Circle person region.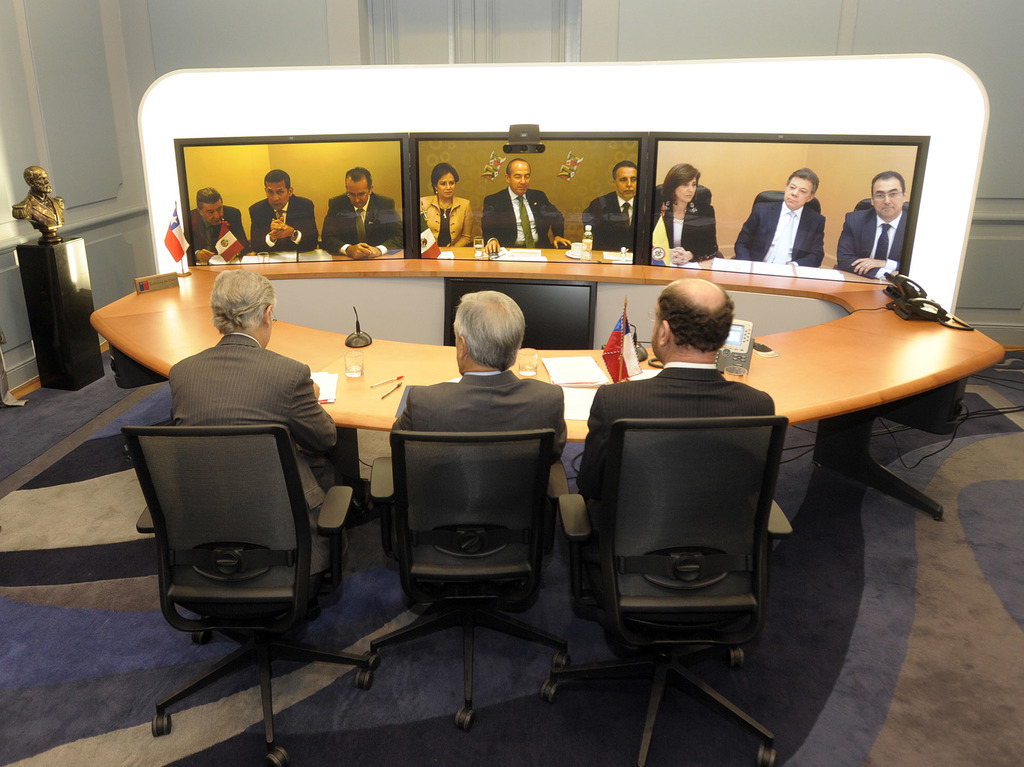
Region: x1=320, y1=168, x2=404, y2=262.
